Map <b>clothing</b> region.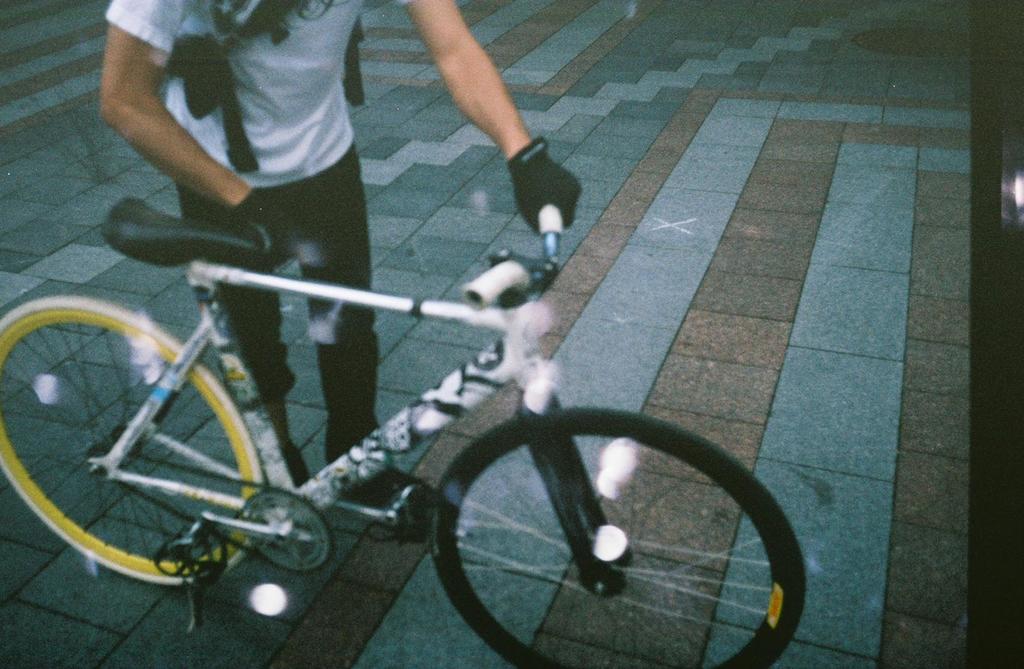
Mapped to 102:0:416:460.
